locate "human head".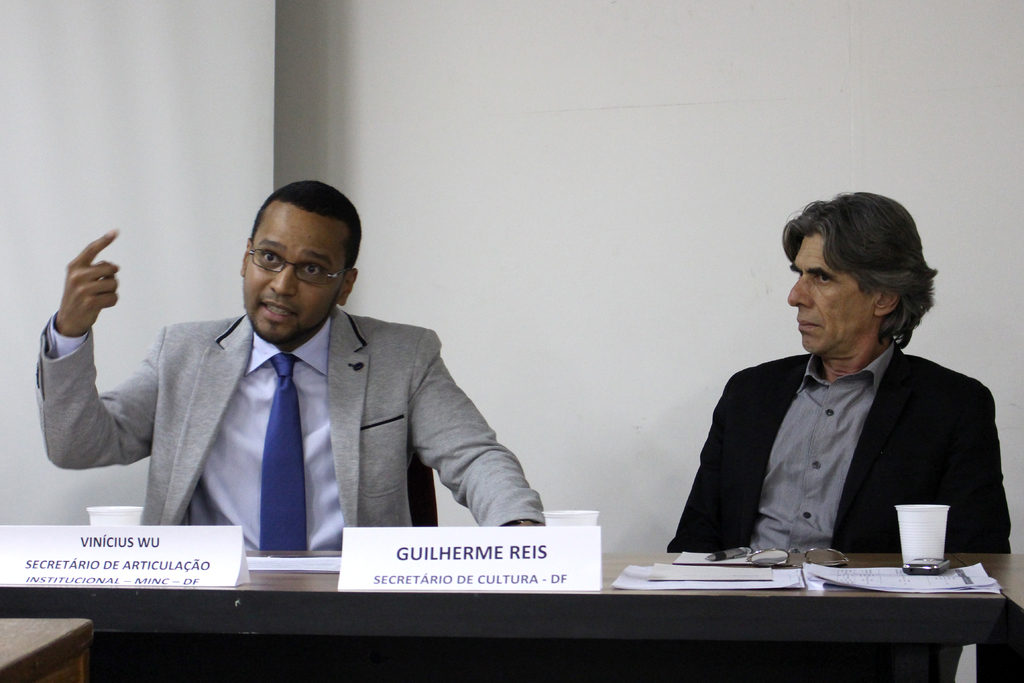
Bounding box: bbox=(238, 183, 360, 344).
